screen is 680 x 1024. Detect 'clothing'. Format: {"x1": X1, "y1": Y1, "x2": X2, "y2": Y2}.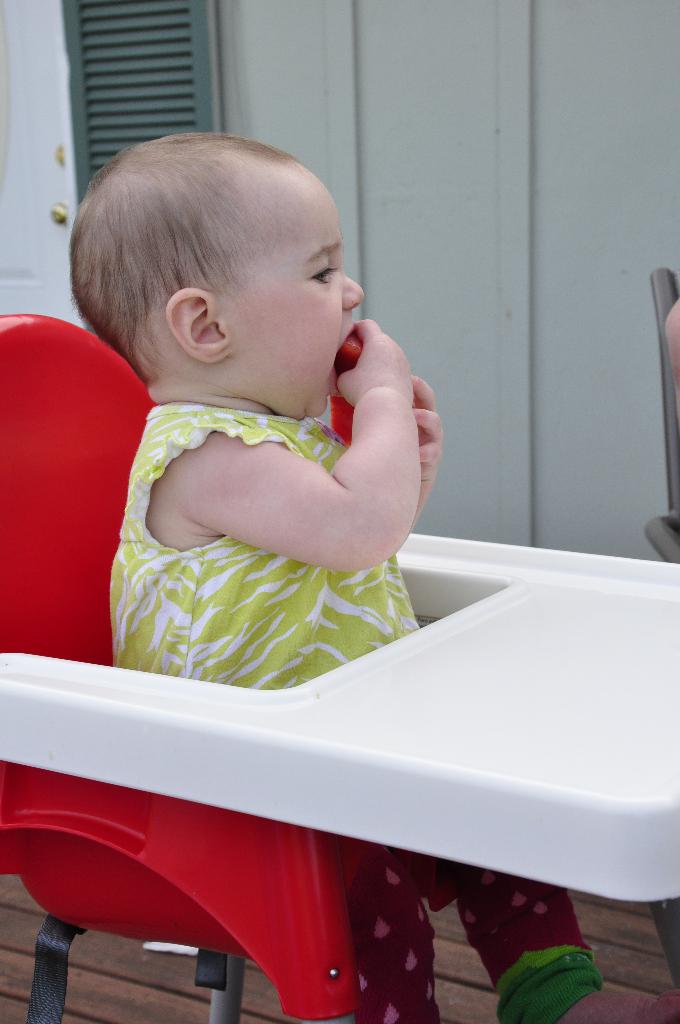
{"x1": 107, "y1": 401, "x2": 604, "y2": 1023}.
